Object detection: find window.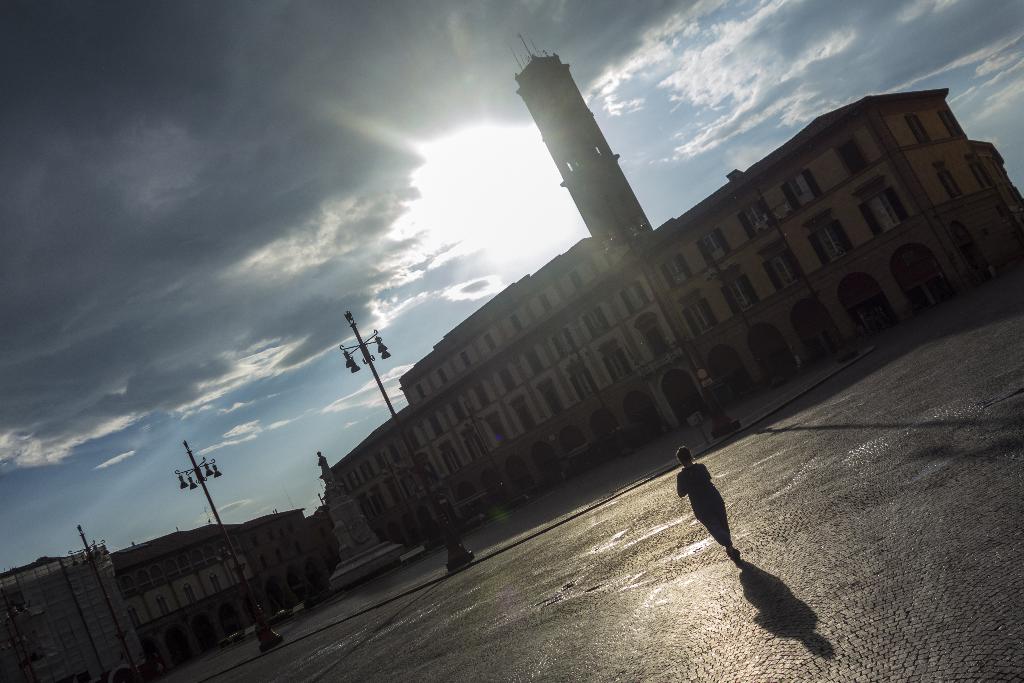
(x1=208, y1=573, x2=223, y2=594).
